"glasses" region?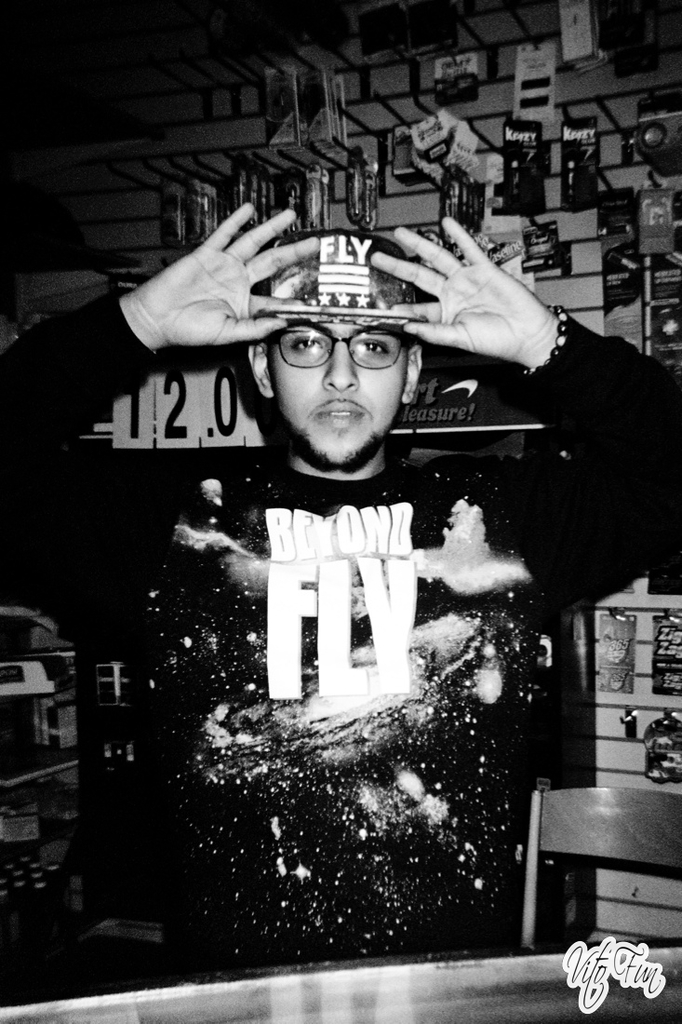
<region>254, 317, 414, 374</region>
